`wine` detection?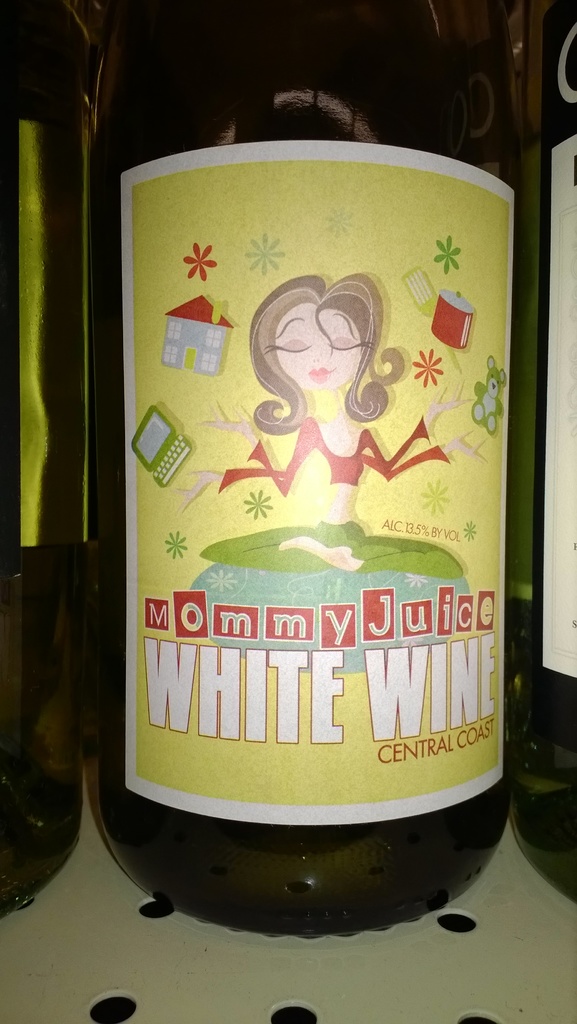
detection(96, 67, 533, 927)
